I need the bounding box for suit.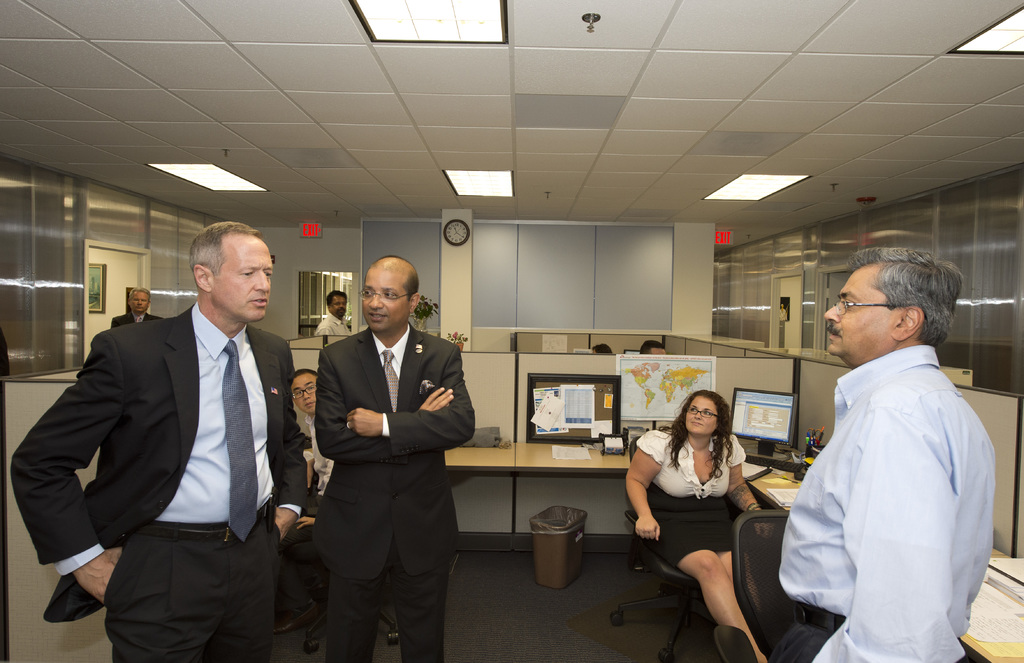
Here it is: [x1=12, y1=306, x2=311, y2=662].
